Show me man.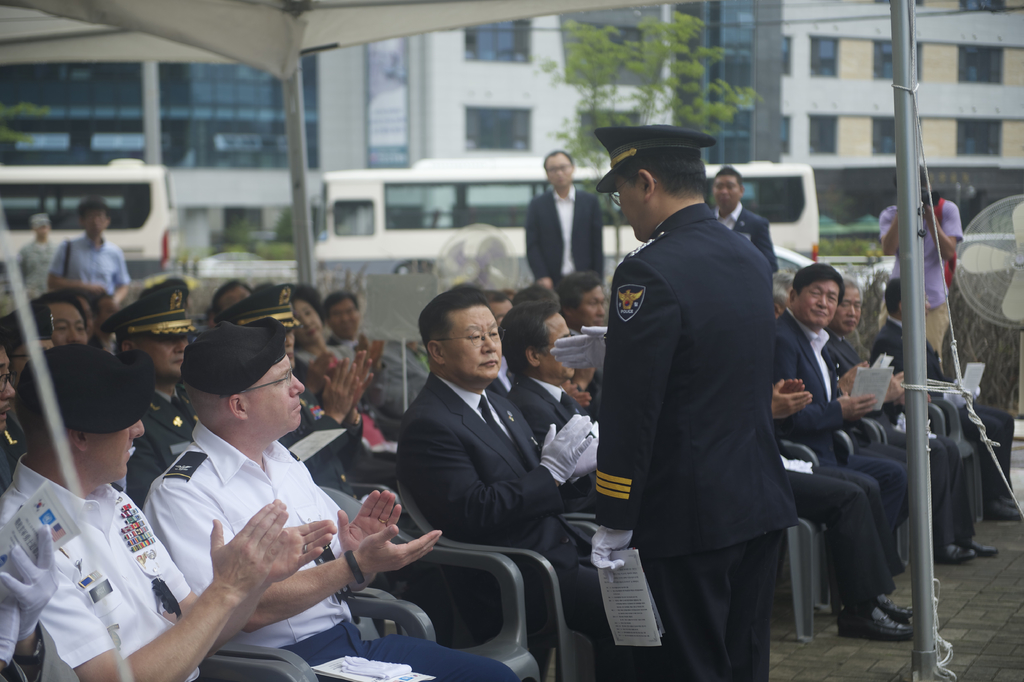
man is here: crop(53, 195, 125, 316).
